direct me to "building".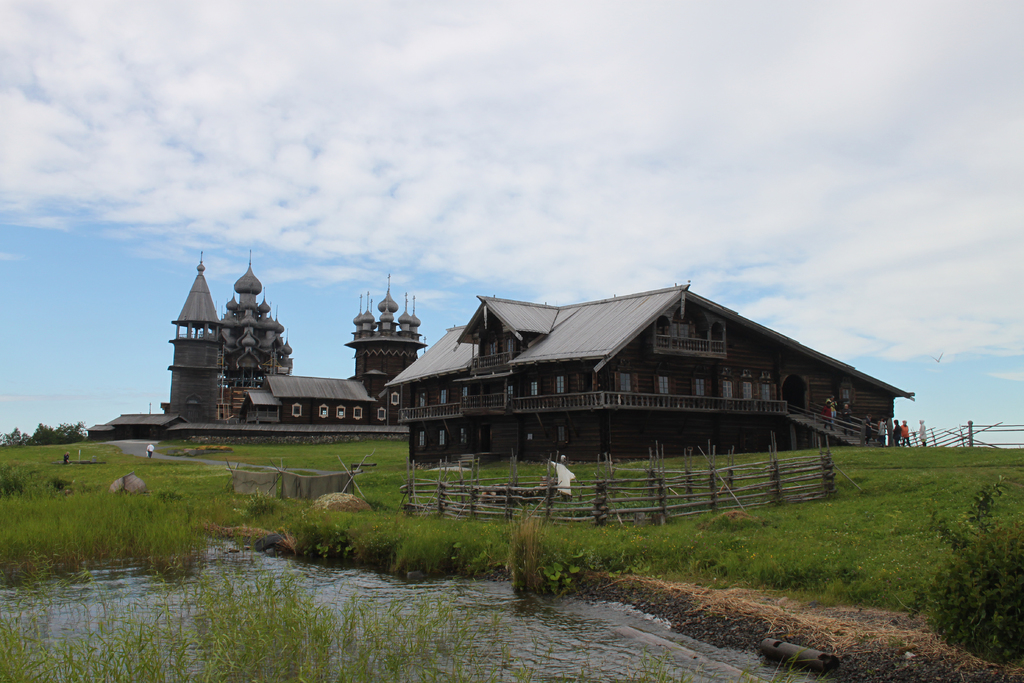
Direction: x1=82, y1=254, x2=428, y2=439.
